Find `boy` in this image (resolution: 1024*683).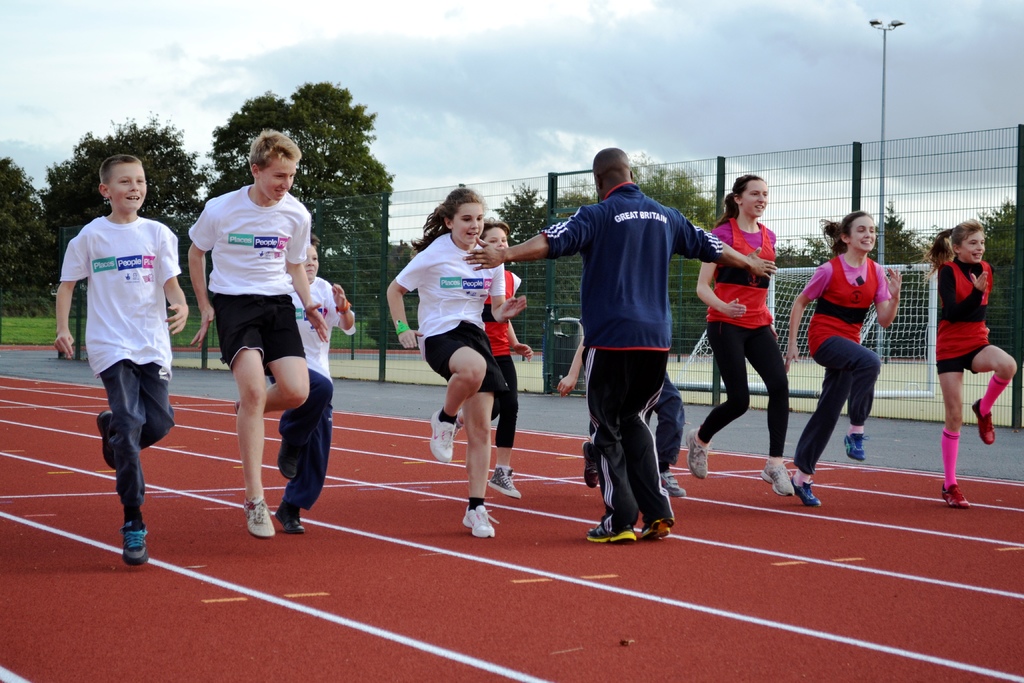
283, 236, 356, 536.
